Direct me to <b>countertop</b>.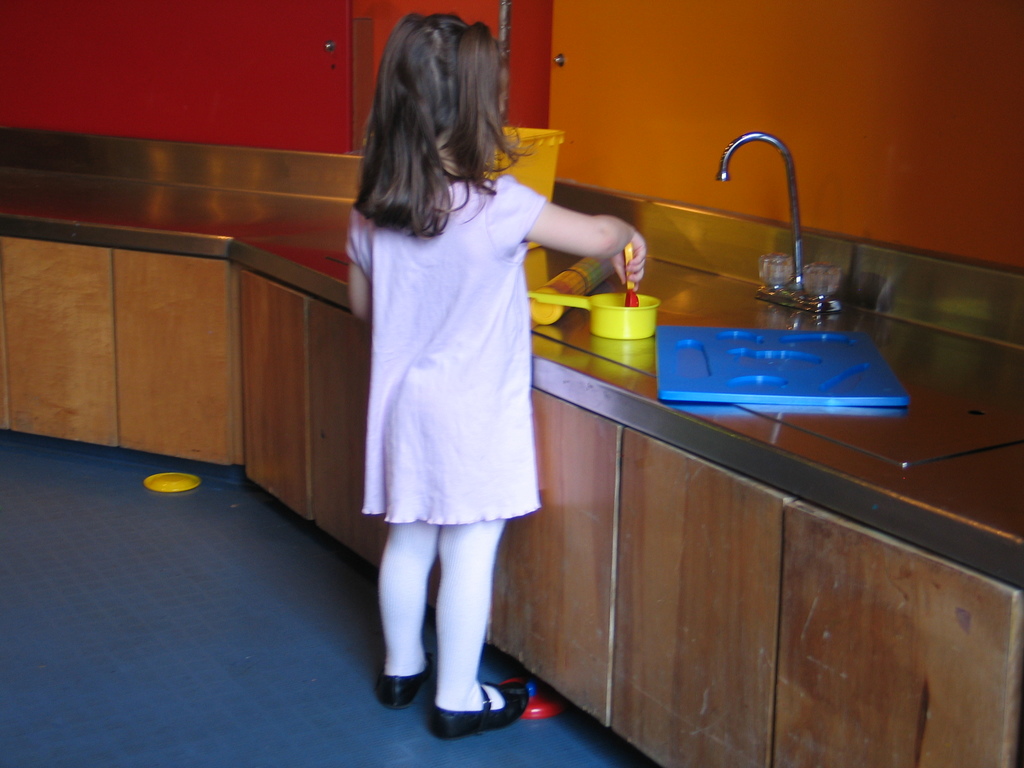
Direction: (0,117,1016,764).
